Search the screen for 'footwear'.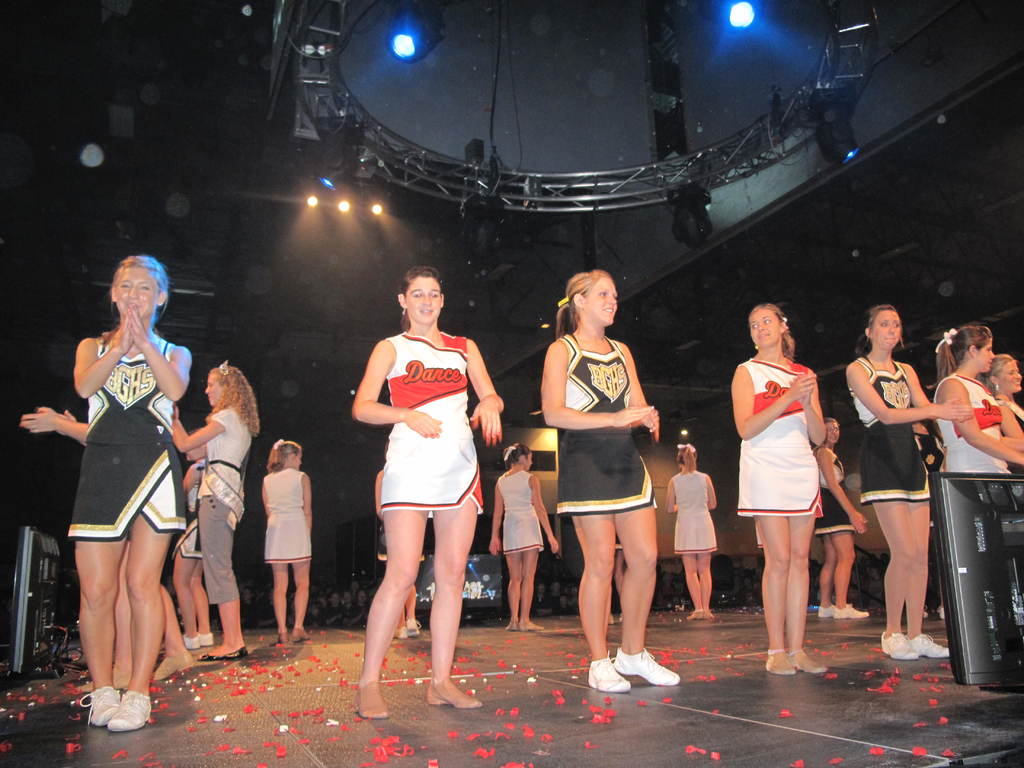
Found at x1=689 y1=609 x2=703 y2=625.
